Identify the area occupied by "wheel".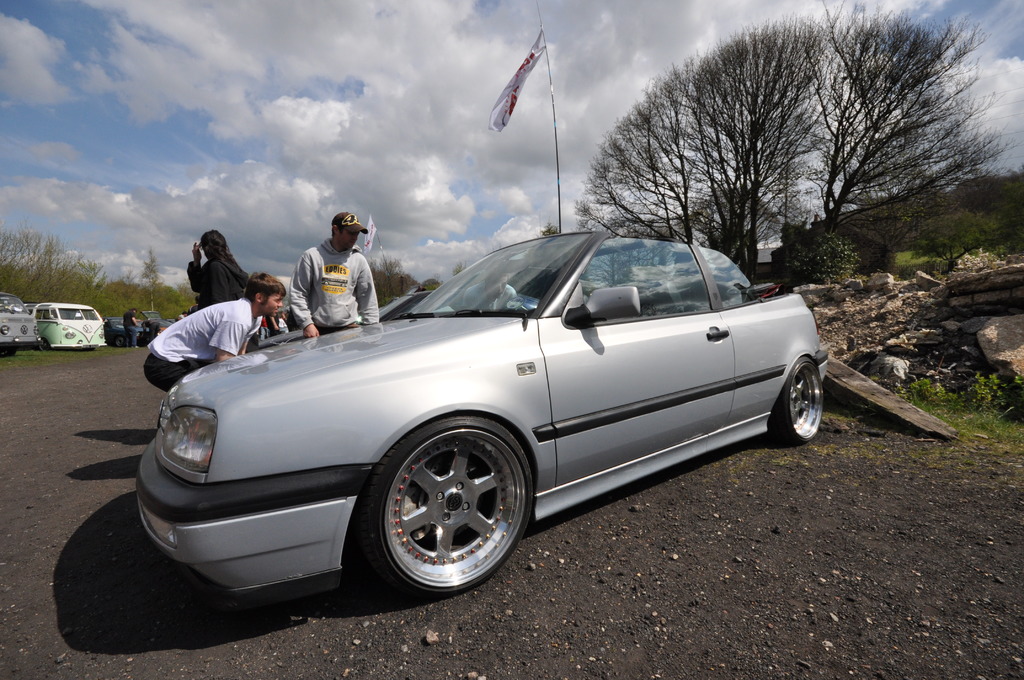
Area: pyautogui.locateOnScreen(367, 411, 532, 592).
